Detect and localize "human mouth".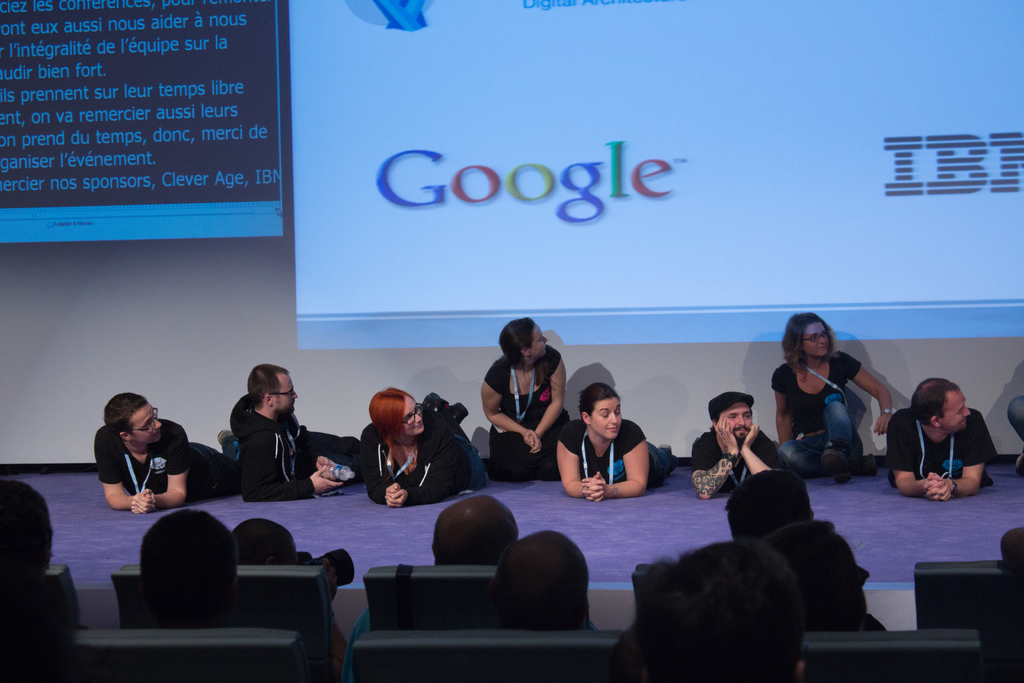
Localized at pyautogui.locateOnScreen(602, 424, 618, 432).
